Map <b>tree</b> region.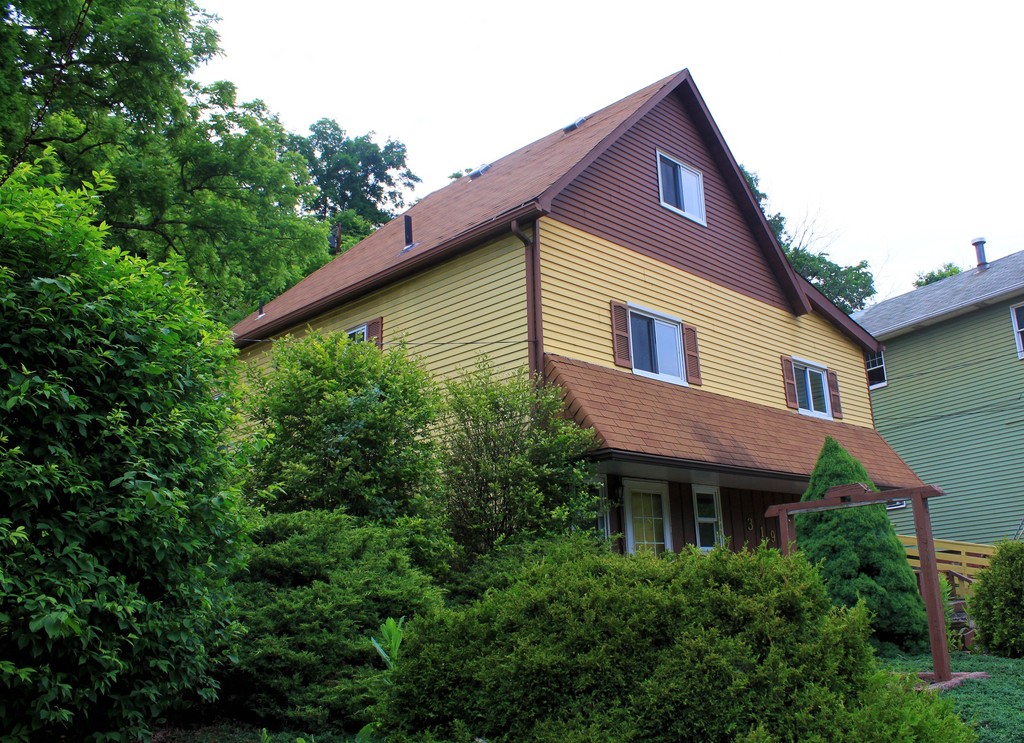
Mapped to {"left": 904, "top": 260, "right": 963, "bottom": 291}.
